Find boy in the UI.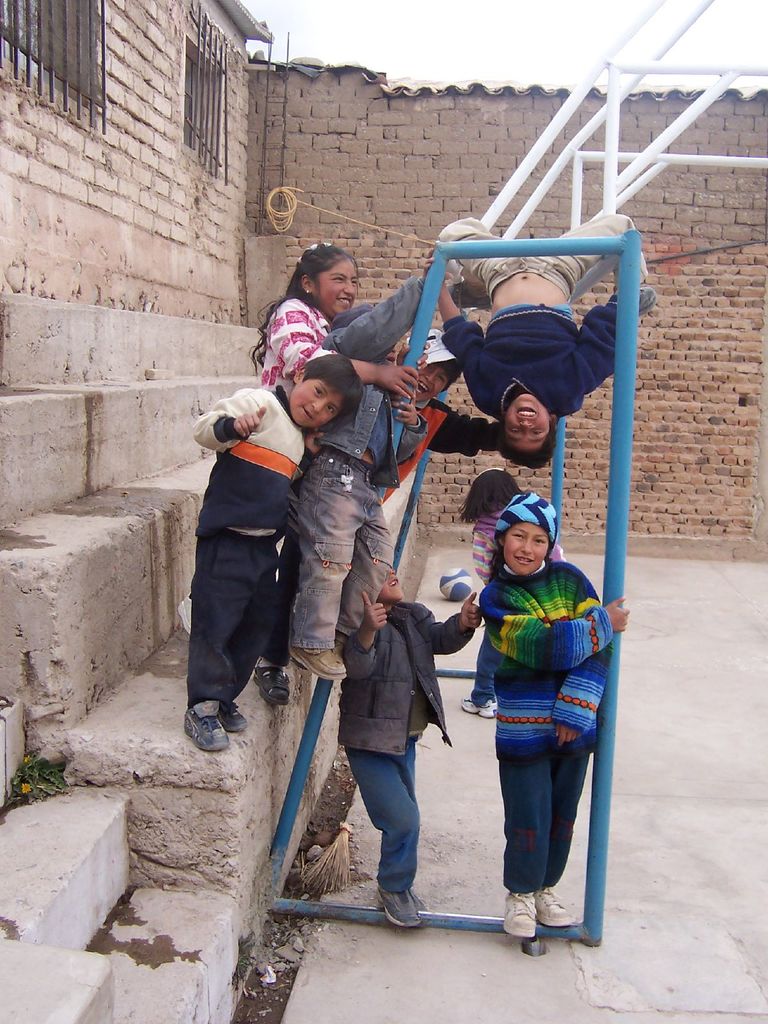
UI element at [434, 213, 662, 454].
